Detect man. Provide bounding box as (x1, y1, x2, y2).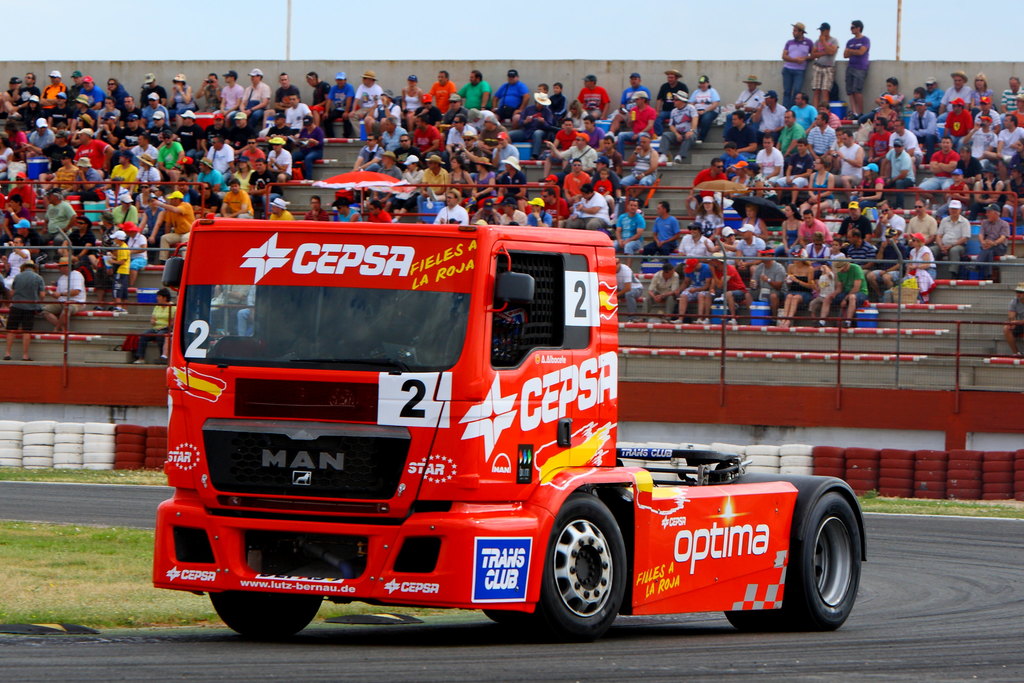
(812, 23, 840, 106).
